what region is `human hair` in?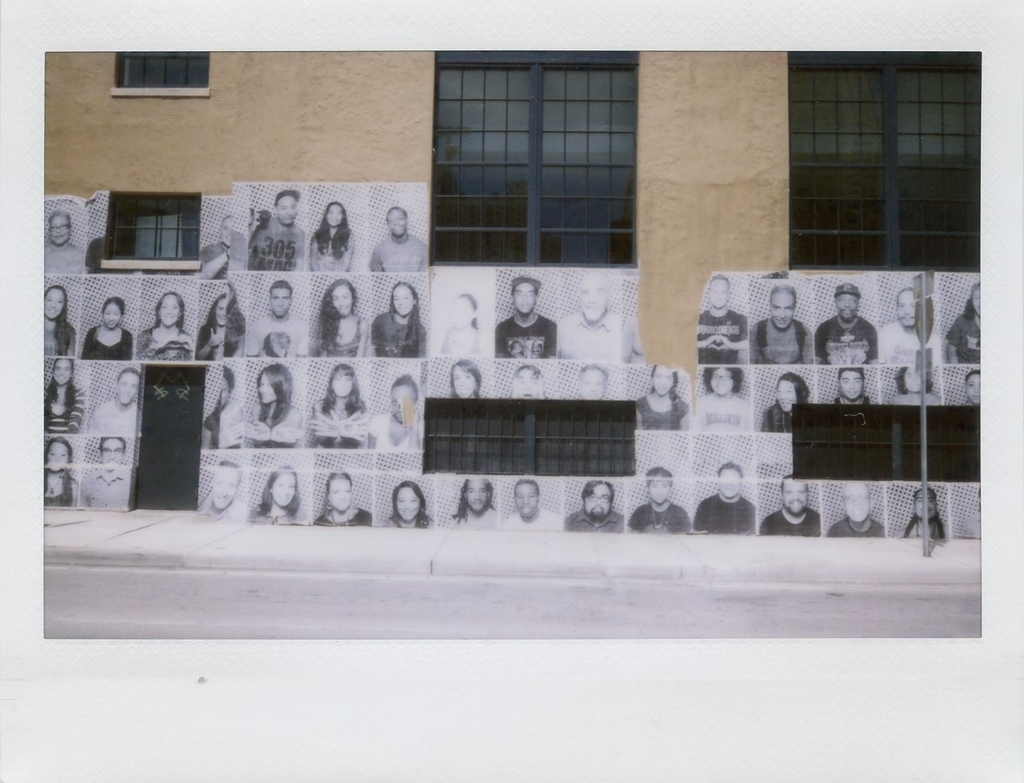
bbox=(42, 436, 78, 496).
